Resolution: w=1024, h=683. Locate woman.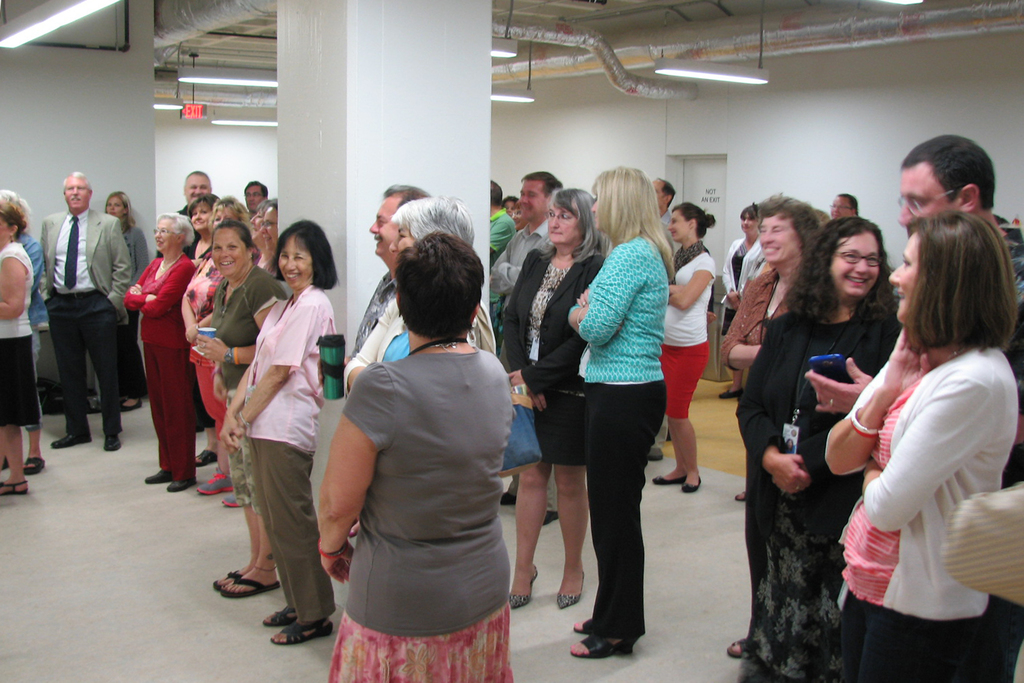
BBox(0, 194, 37, 496).
